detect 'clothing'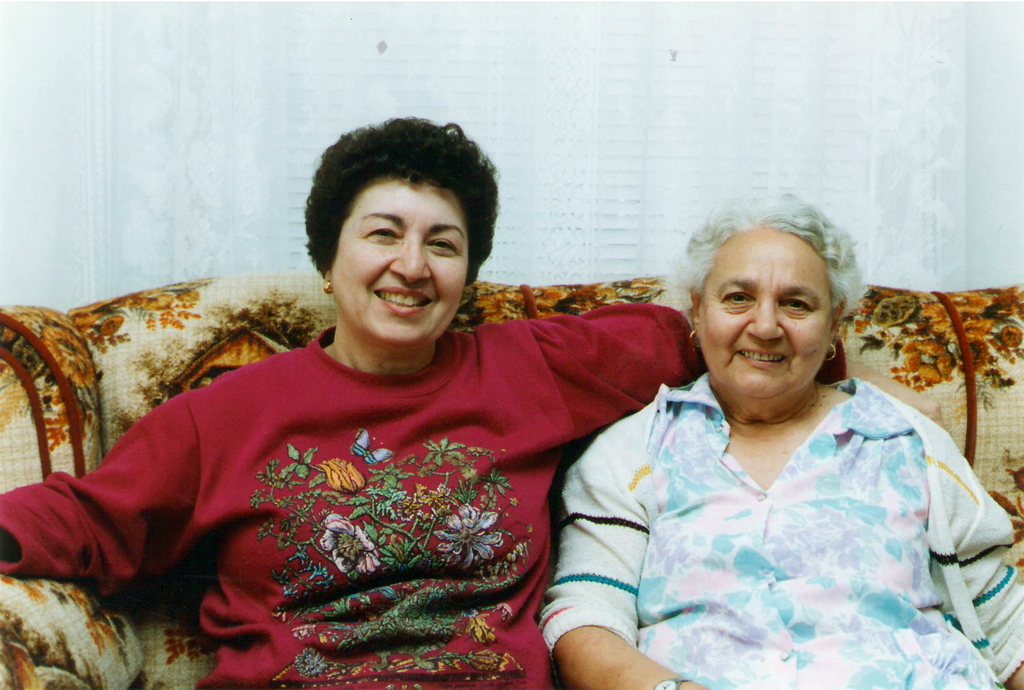
[x1=545, y1=322, x2=992, y2=675]
